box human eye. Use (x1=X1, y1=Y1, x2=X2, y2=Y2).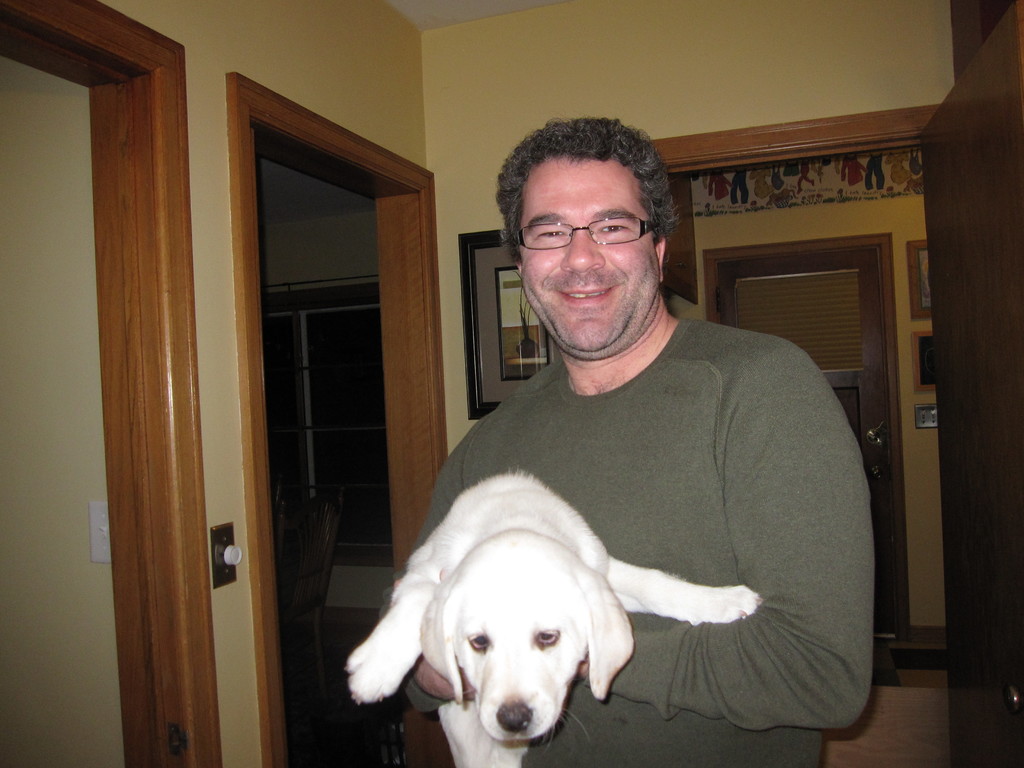
(x1=535, y1=227, x2=568, y2=238).
